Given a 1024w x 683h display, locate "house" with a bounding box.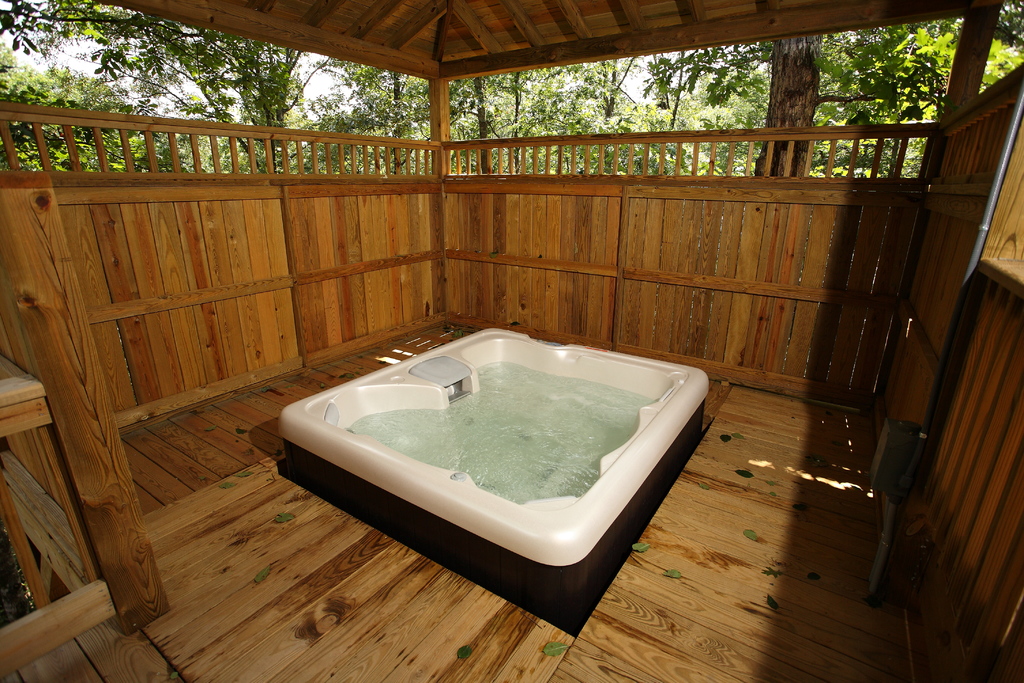
Located: box(0, 4, 1020, 682).
